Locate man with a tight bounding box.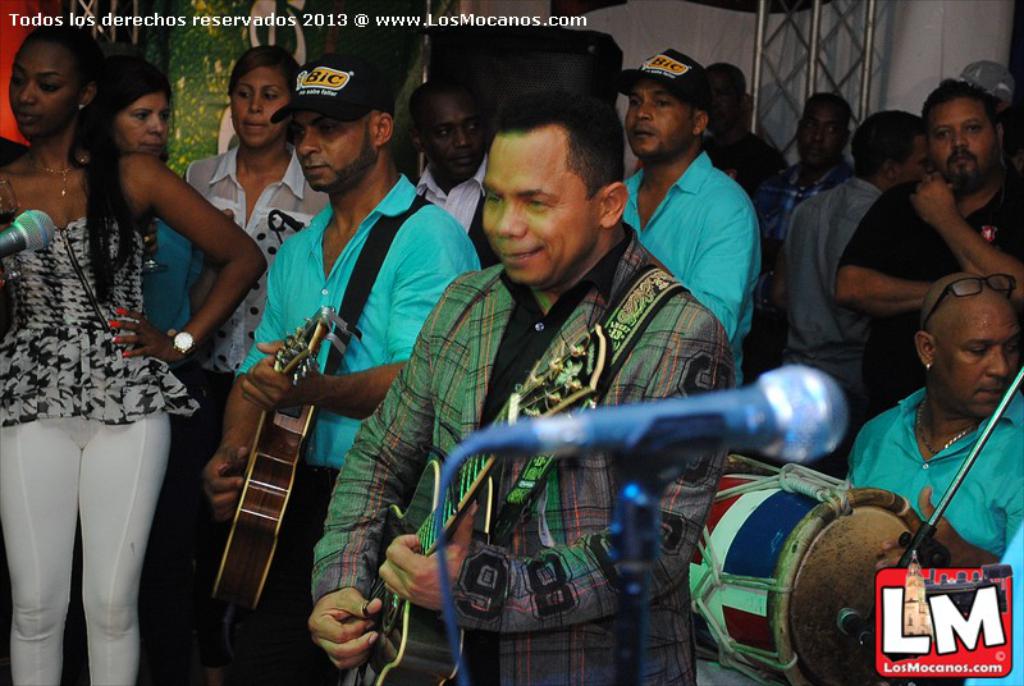
box(785, 109, 938, 416).
